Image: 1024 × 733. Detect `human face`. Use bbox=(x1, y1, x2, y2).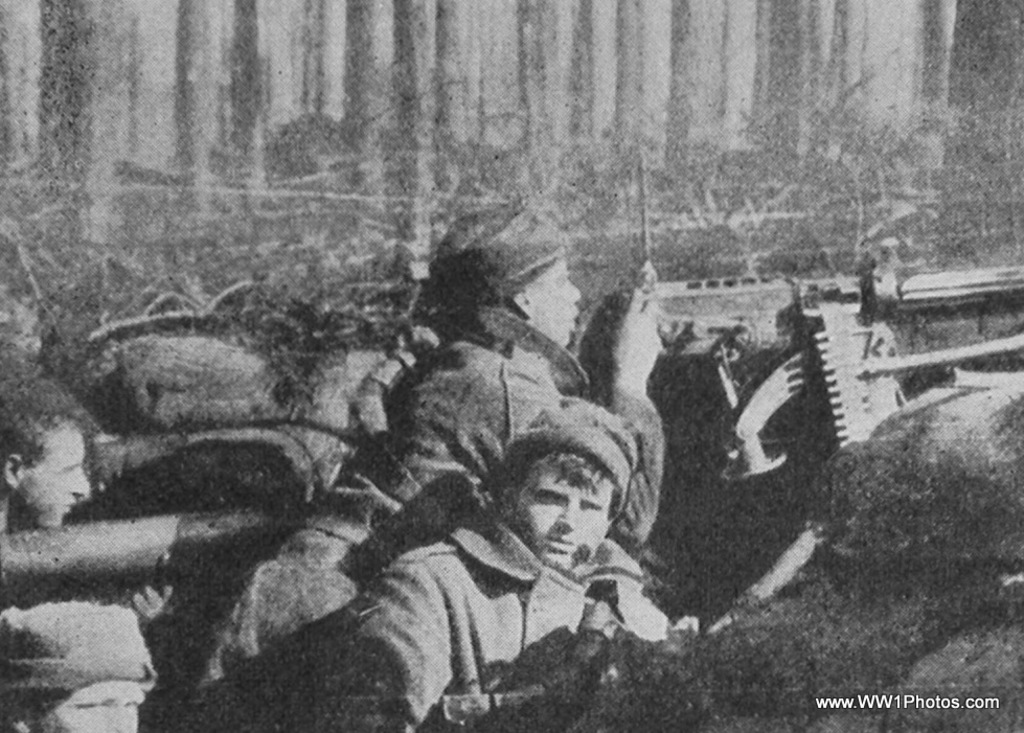
bbox=(22, 423, 90, 529).
